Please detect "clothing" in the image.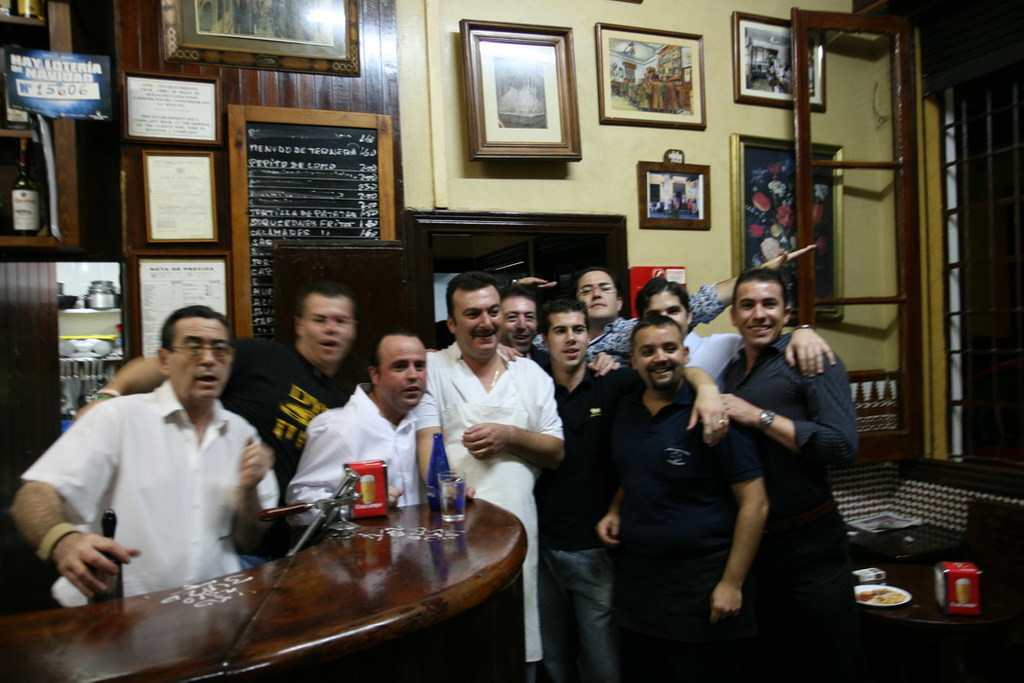
[x1=573, y1=310, x2=734, y2=365].
